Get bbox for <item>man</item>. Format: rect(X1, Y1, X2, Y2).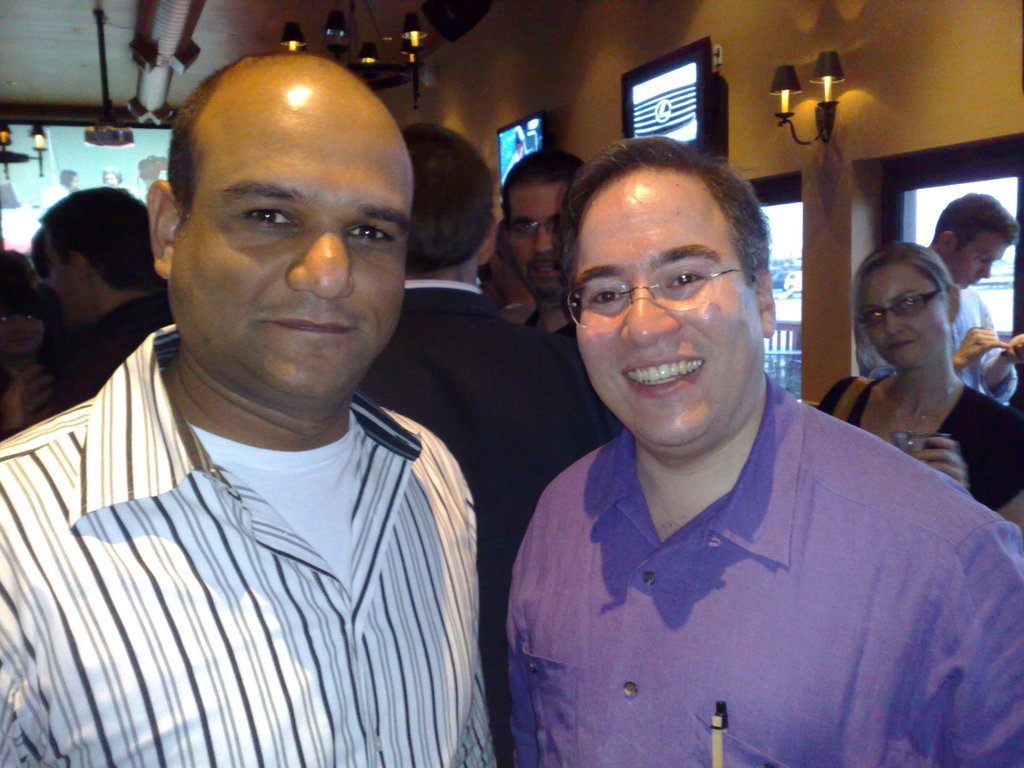
rect(500, 149, 584, 339).
